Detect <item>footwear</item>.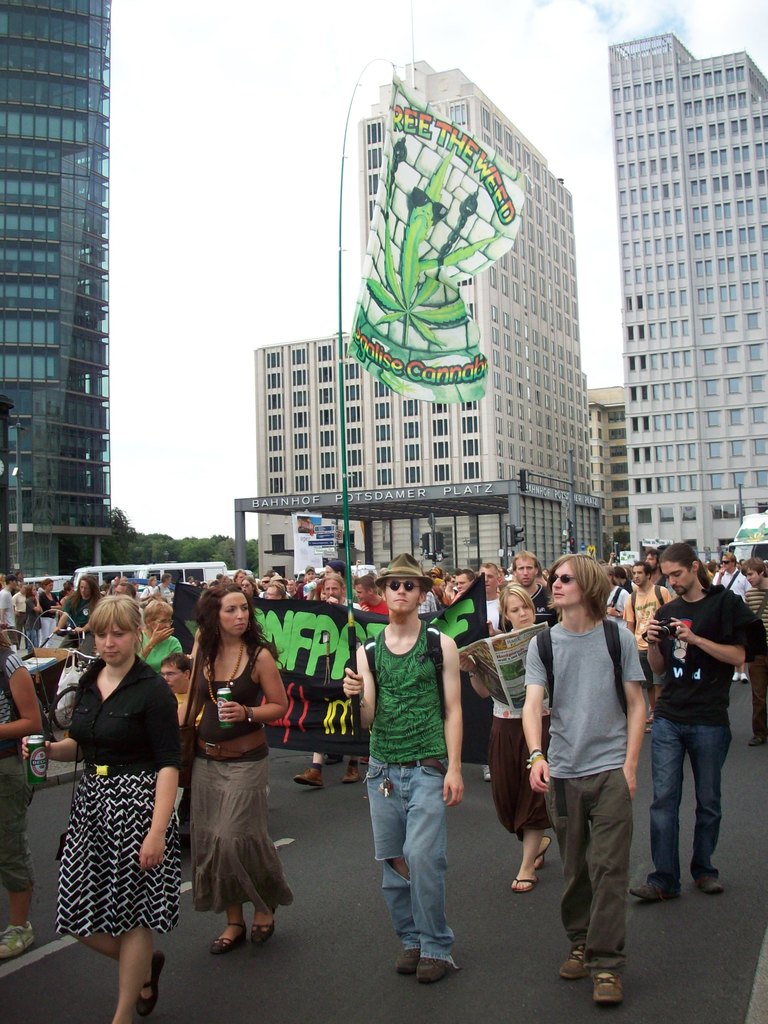
Detected at bbox=(733, 670, 749, 684).
